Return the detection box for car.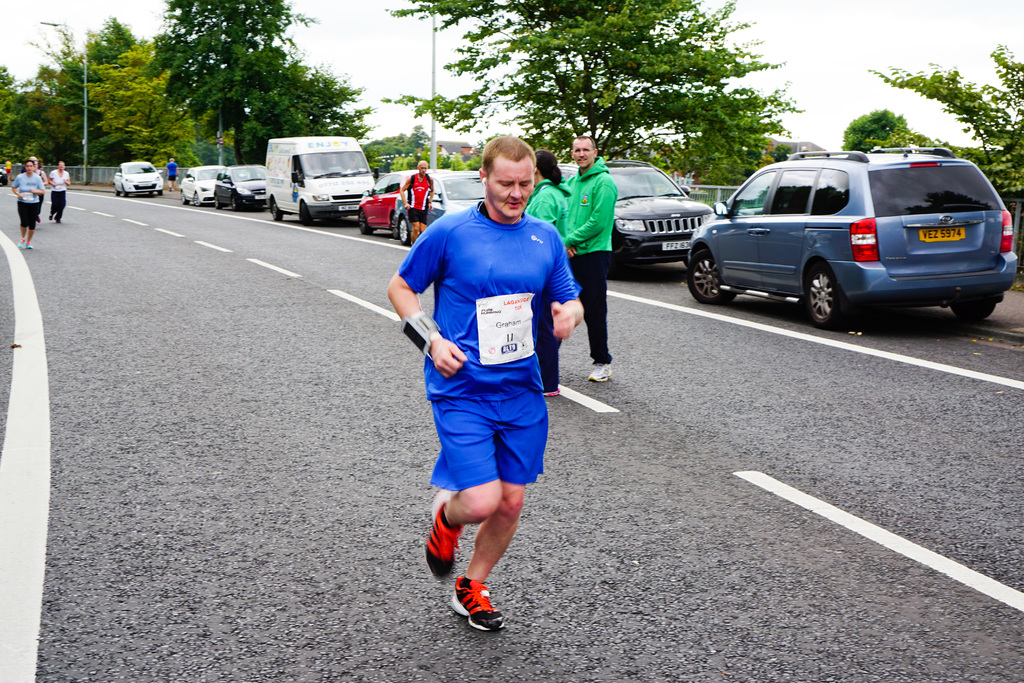
rect(177, 170, 222, 208).
